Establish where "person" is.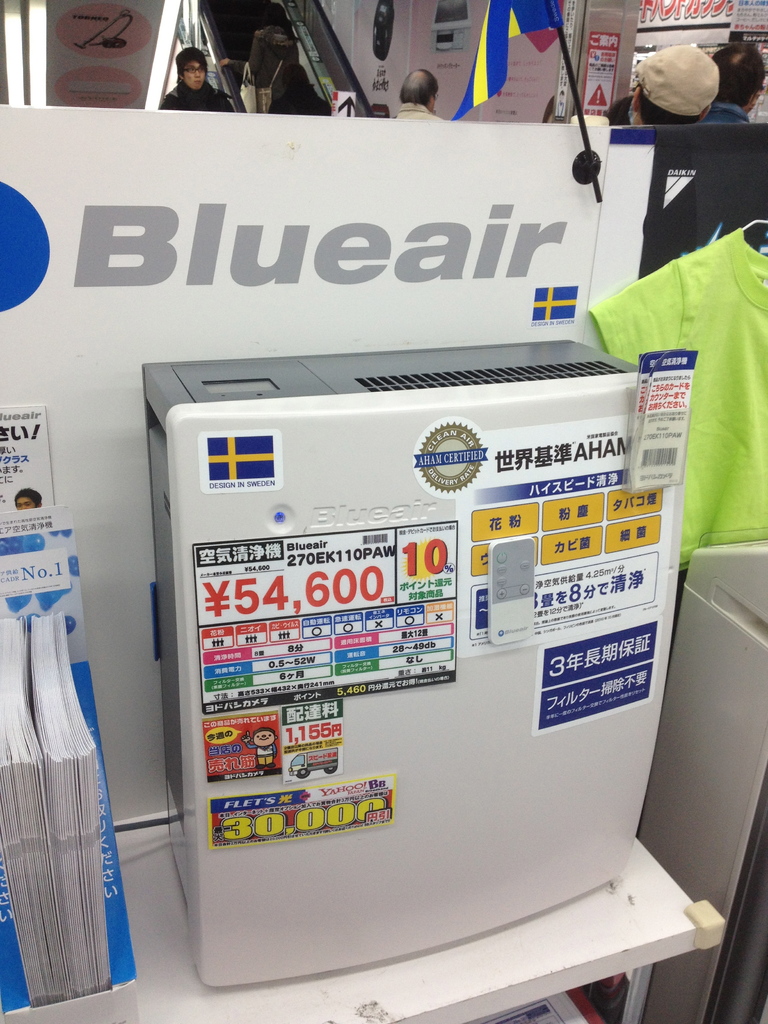
Established at [620,43,726,122].
